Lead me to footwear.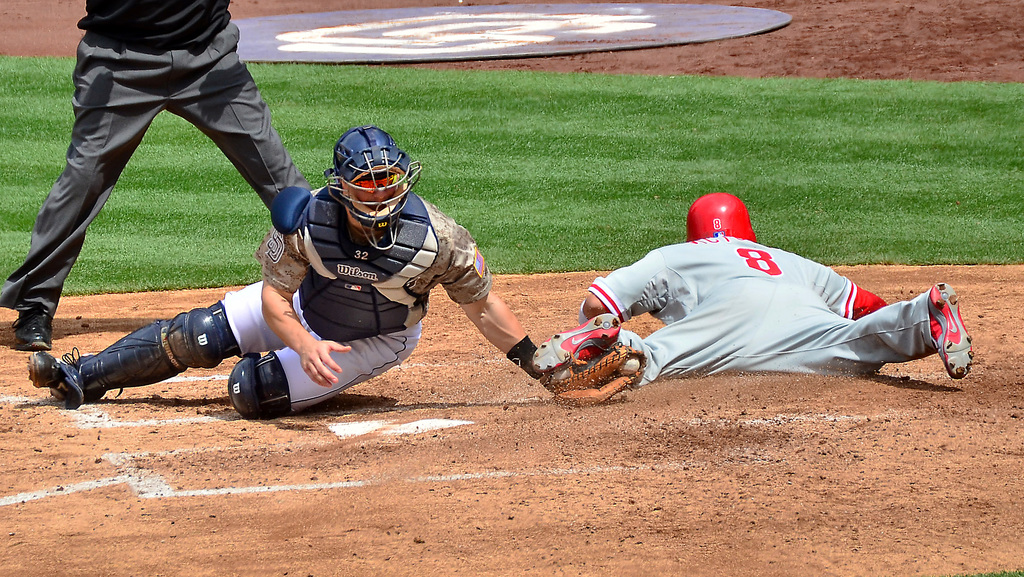
Lead to 11 313 53 350.
